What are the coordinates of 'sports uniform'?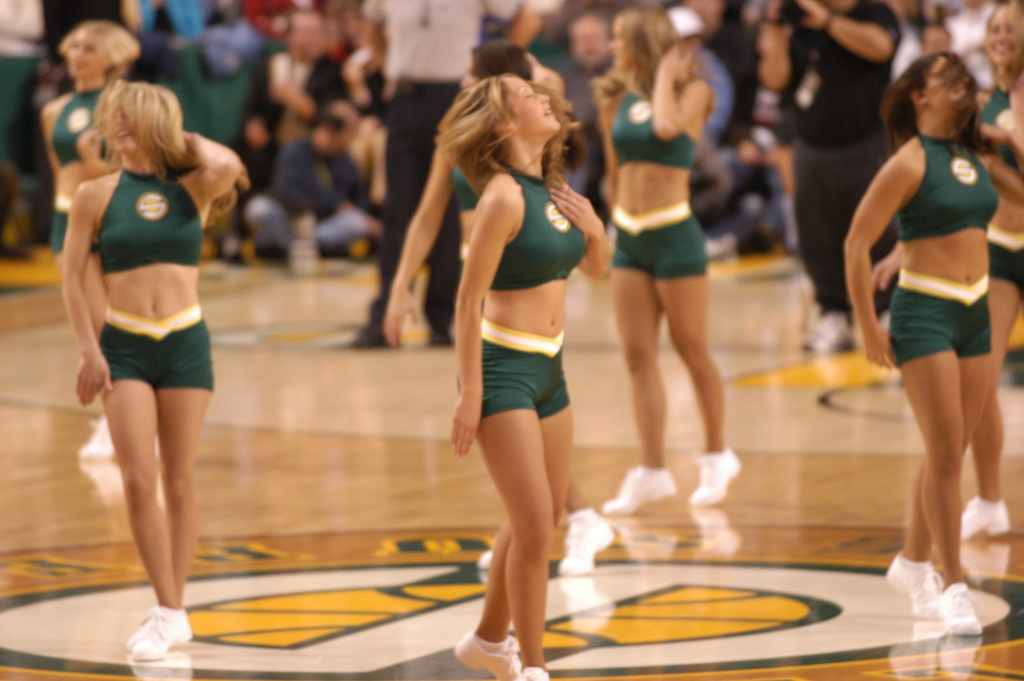
488/165/594/284.
